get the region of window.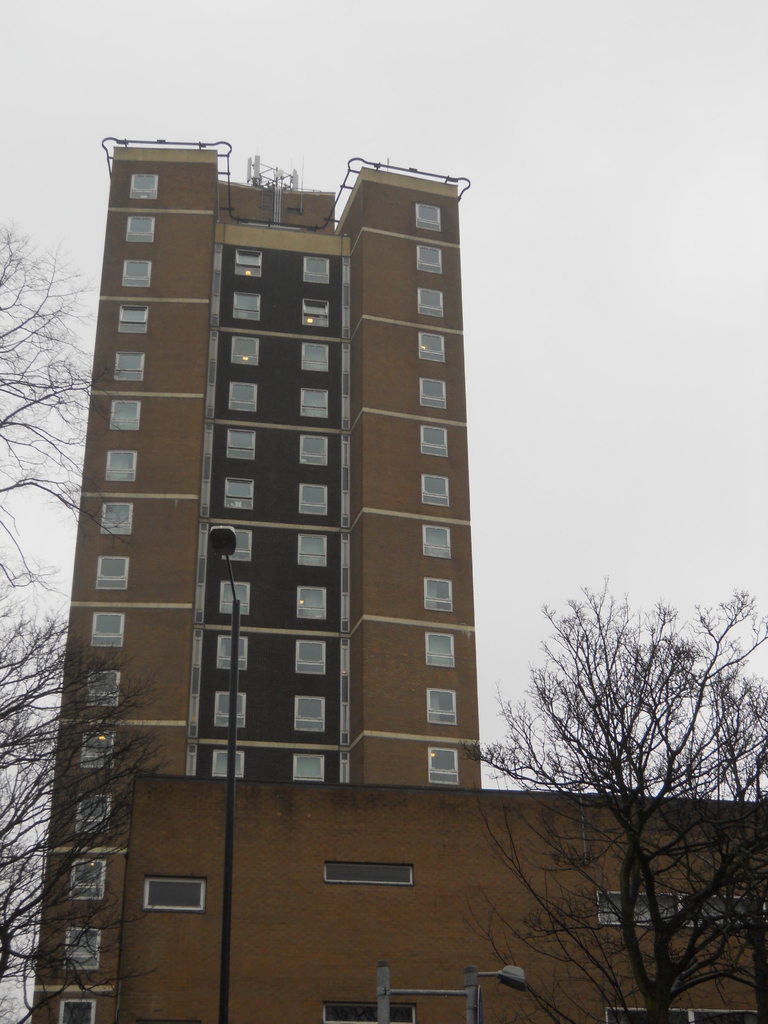
BBox(105, 452, 135, 483).
